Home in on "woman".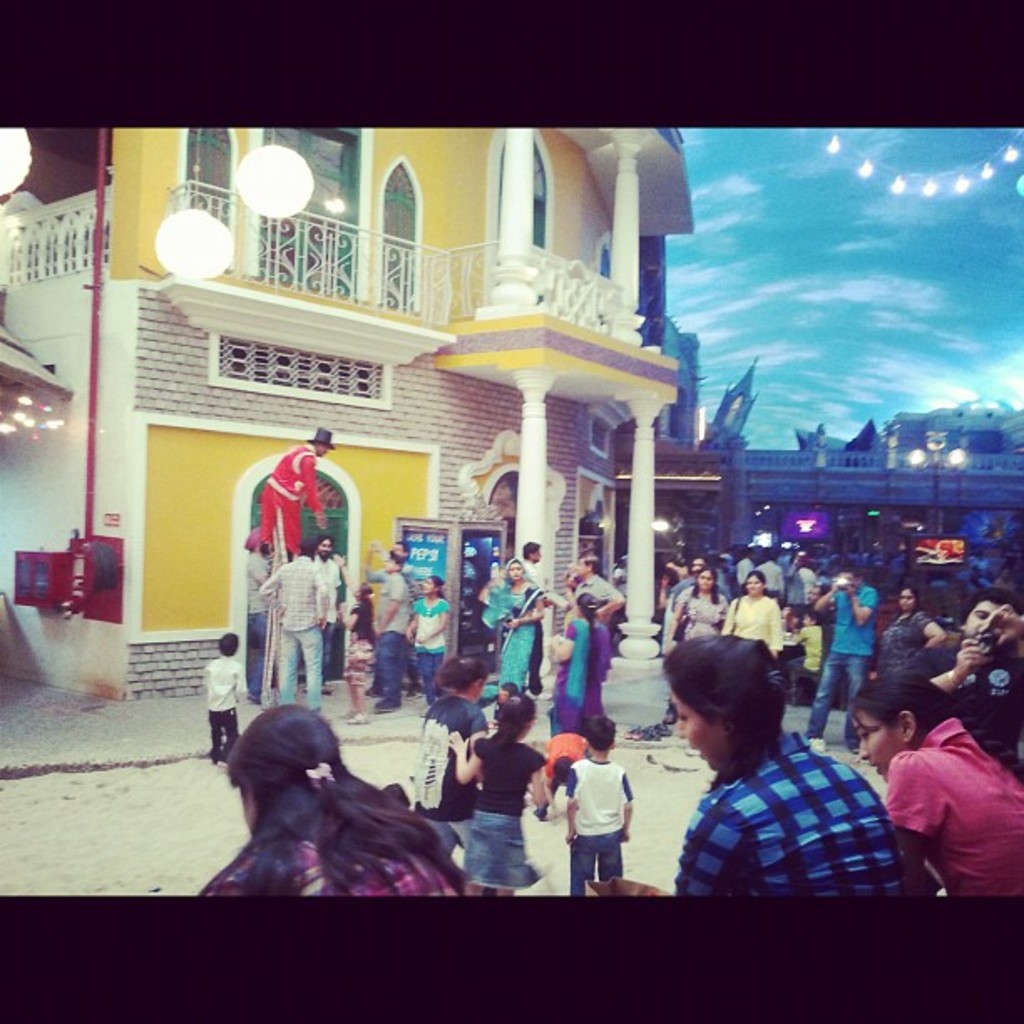
Homed in at detection(875, 579, 940, 676).
